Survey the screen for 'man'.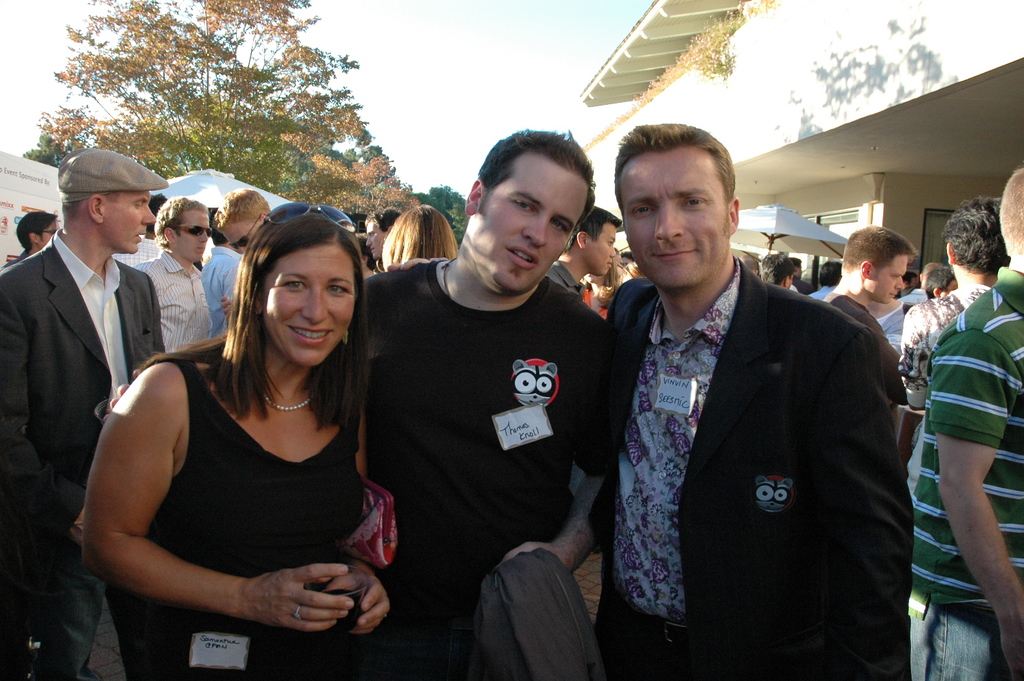
Survey found: (left=131, top=195, right=212, bottom=358).
